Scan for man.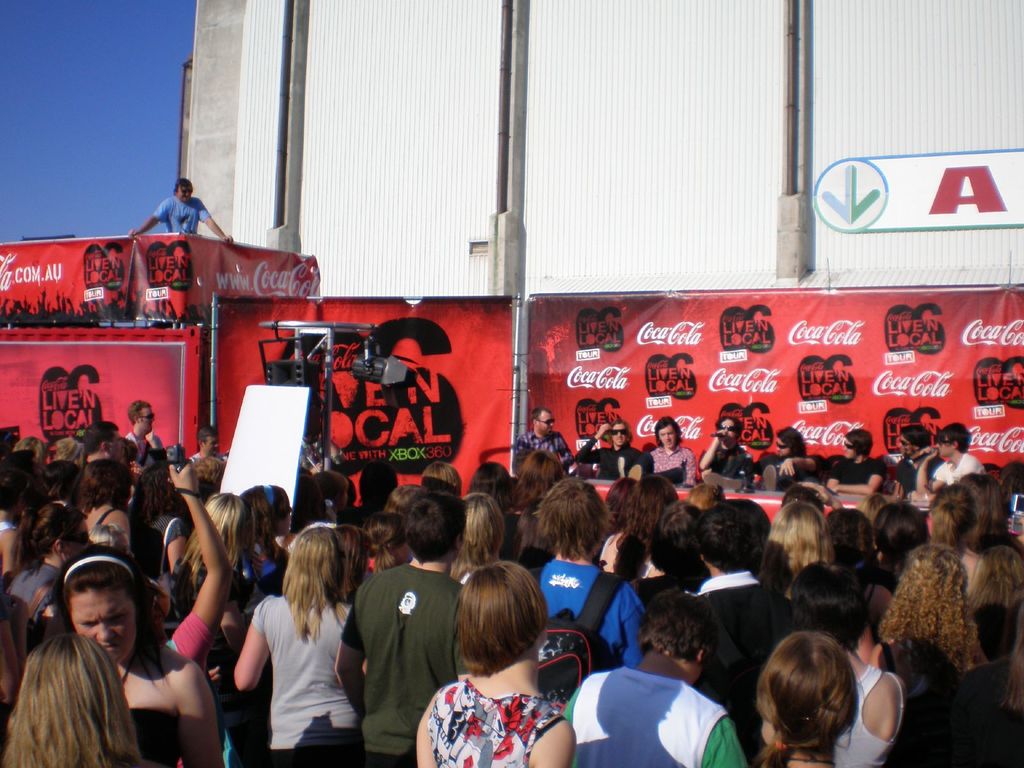
Scan result: [left=125, top=178, right=227, bottom=245].
